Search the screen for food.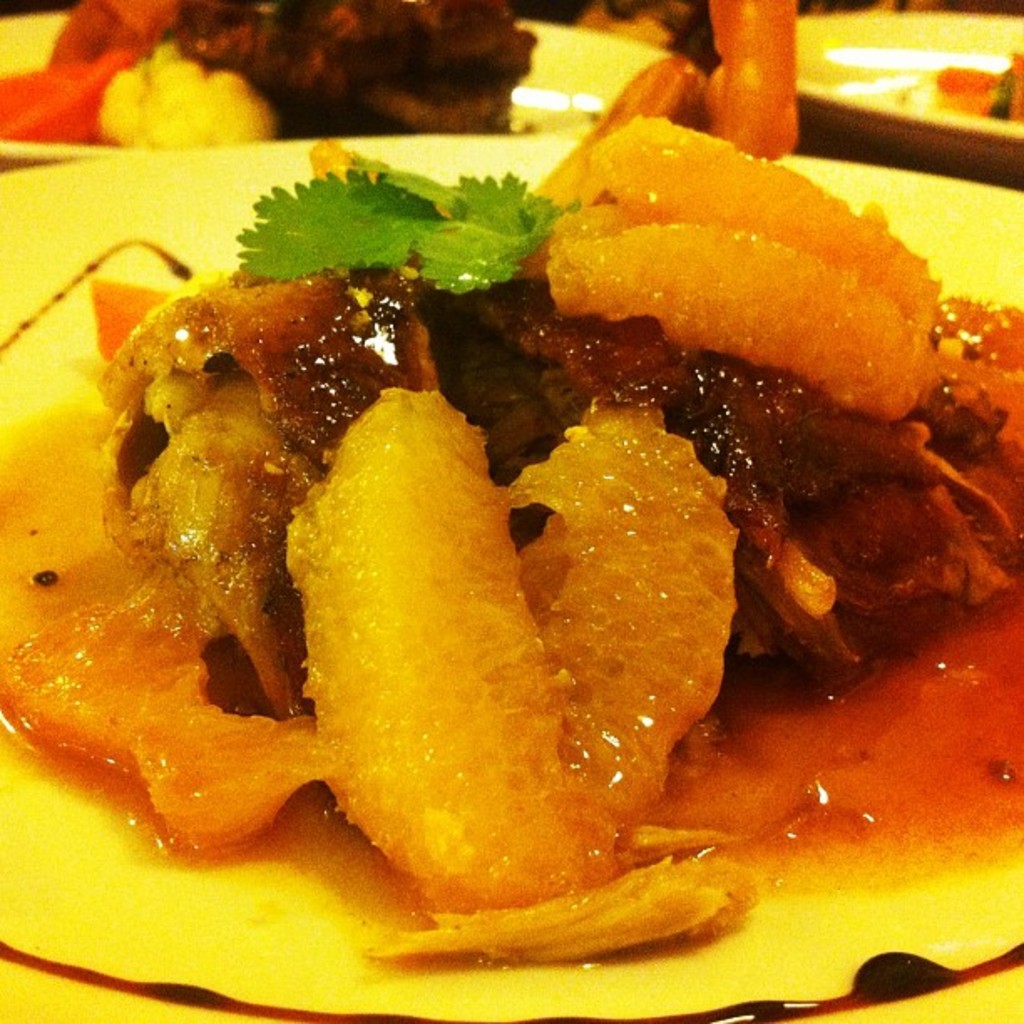
Found at 0, 52, 1022, 965.
